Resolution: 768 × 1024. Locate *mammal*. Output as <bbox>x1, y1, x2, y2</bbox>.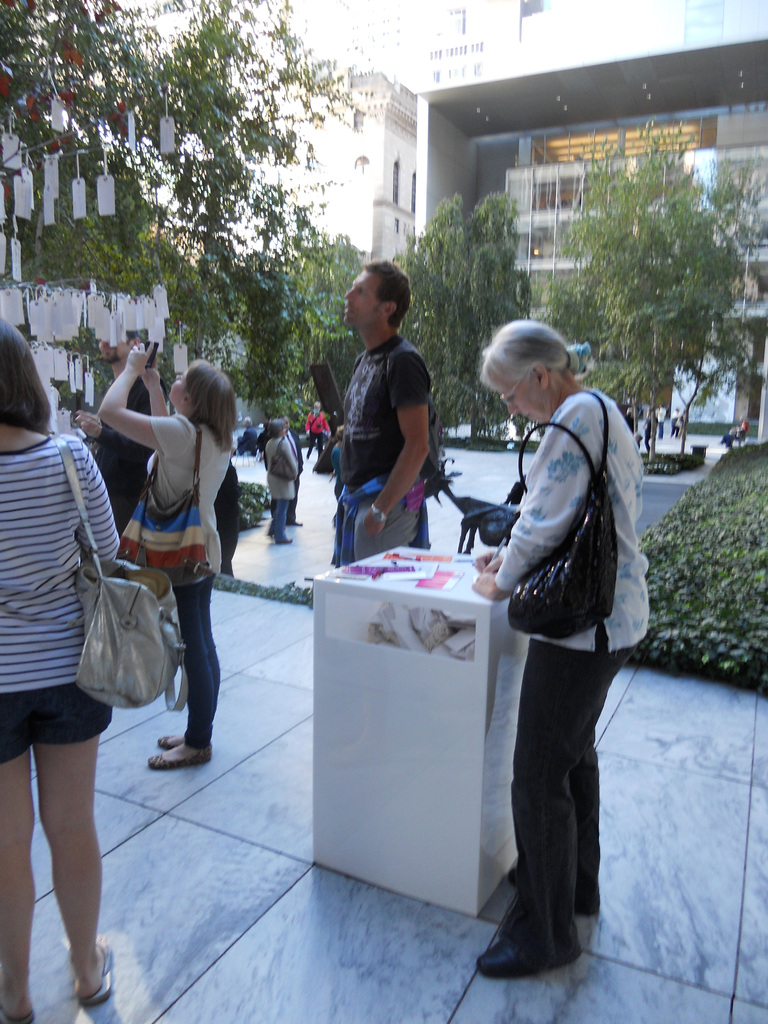
<bbox>72, 323, 167, 538</bbox>.
